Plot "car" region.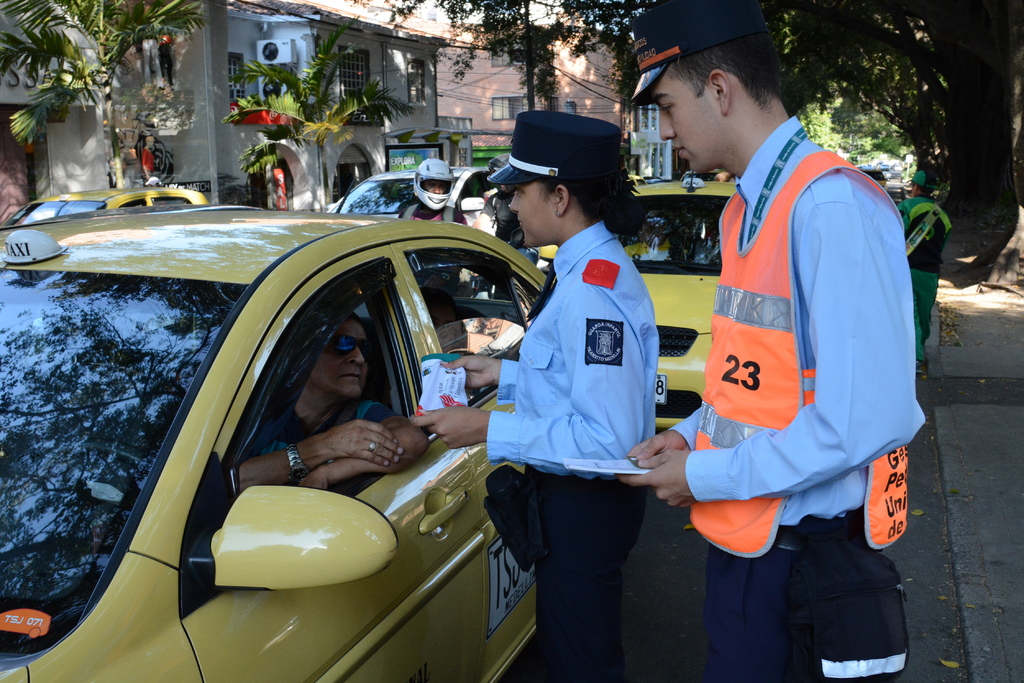
Plotted at <region>4, 176, 214, 231</region>.
